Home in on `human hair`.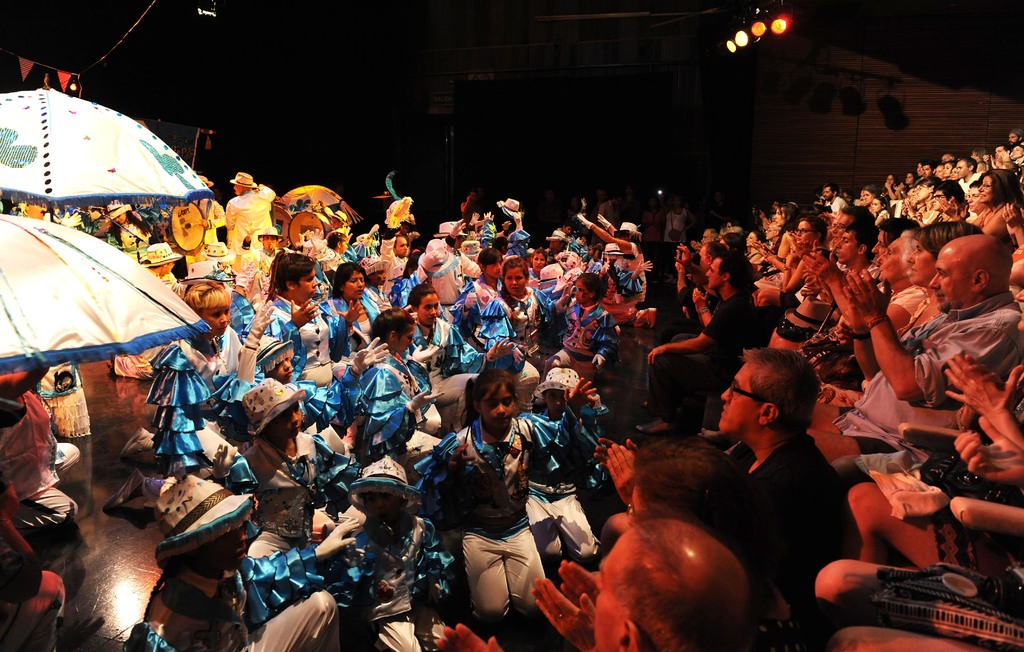
Homed in at 392 235 404 254.
